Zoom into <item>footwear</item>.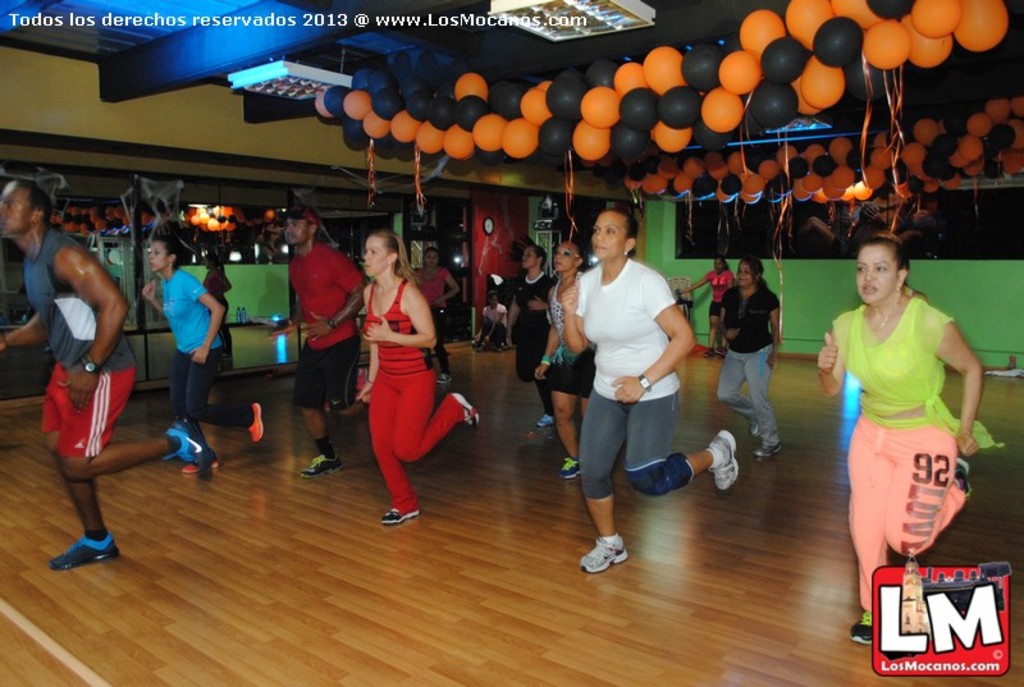
Zoom target: 49:535:122:573.
